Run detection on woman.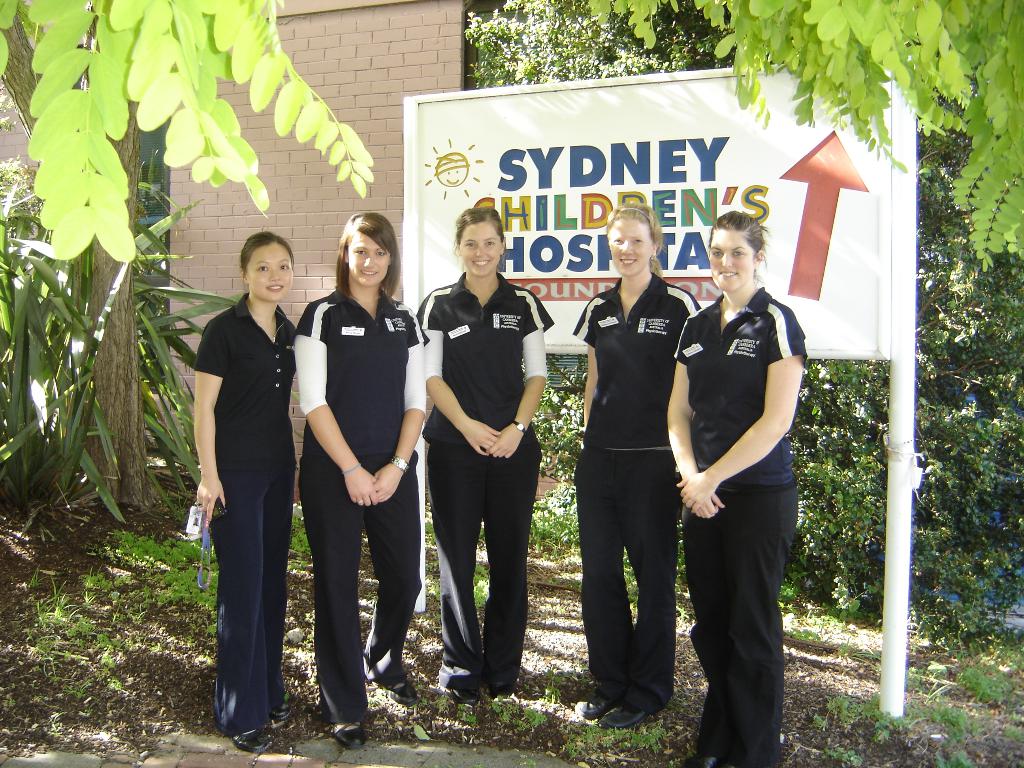
Result: [293, 214, 410, 693].
